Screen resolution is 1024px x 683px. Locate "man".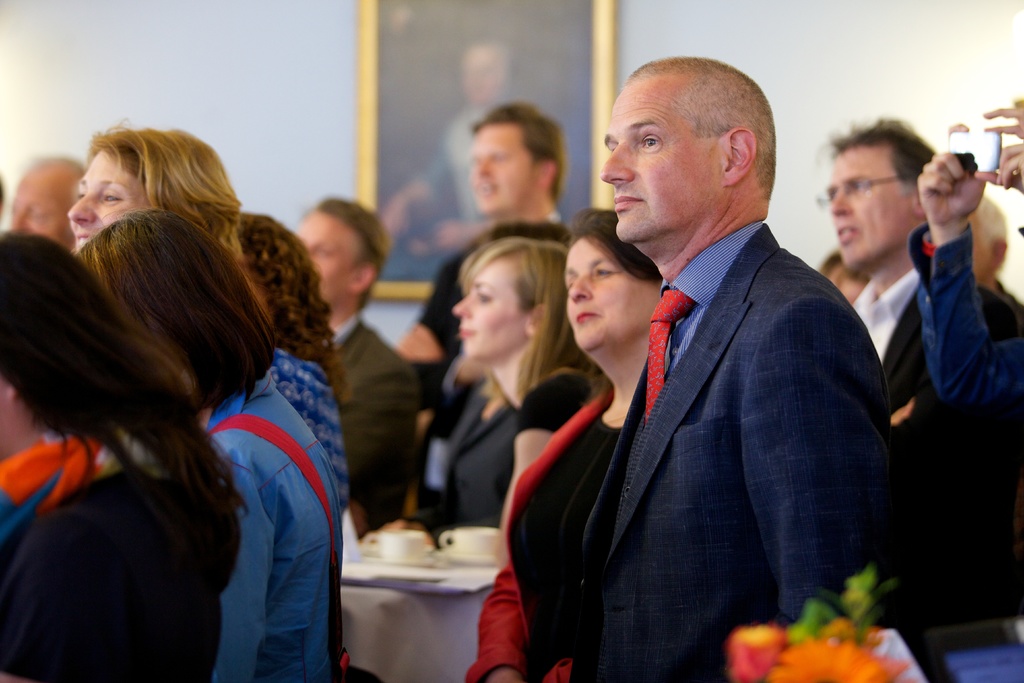
crop(534, 52, 902, 677).
